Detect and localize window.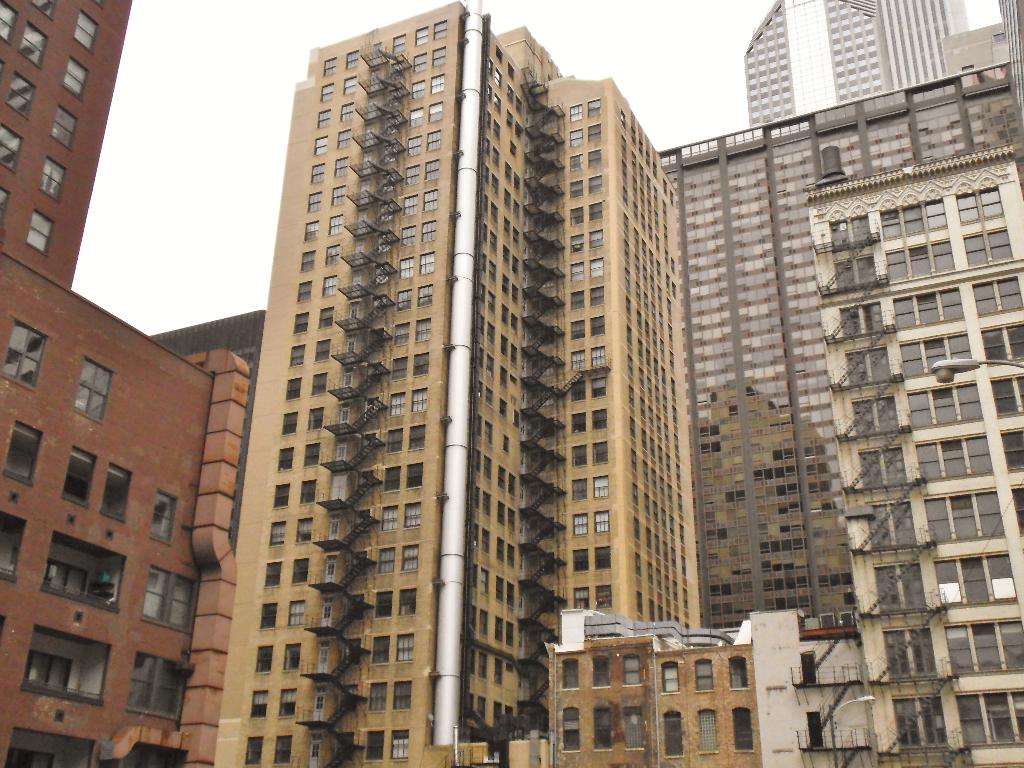
Localized at <box>328,183,351,207</box>.
